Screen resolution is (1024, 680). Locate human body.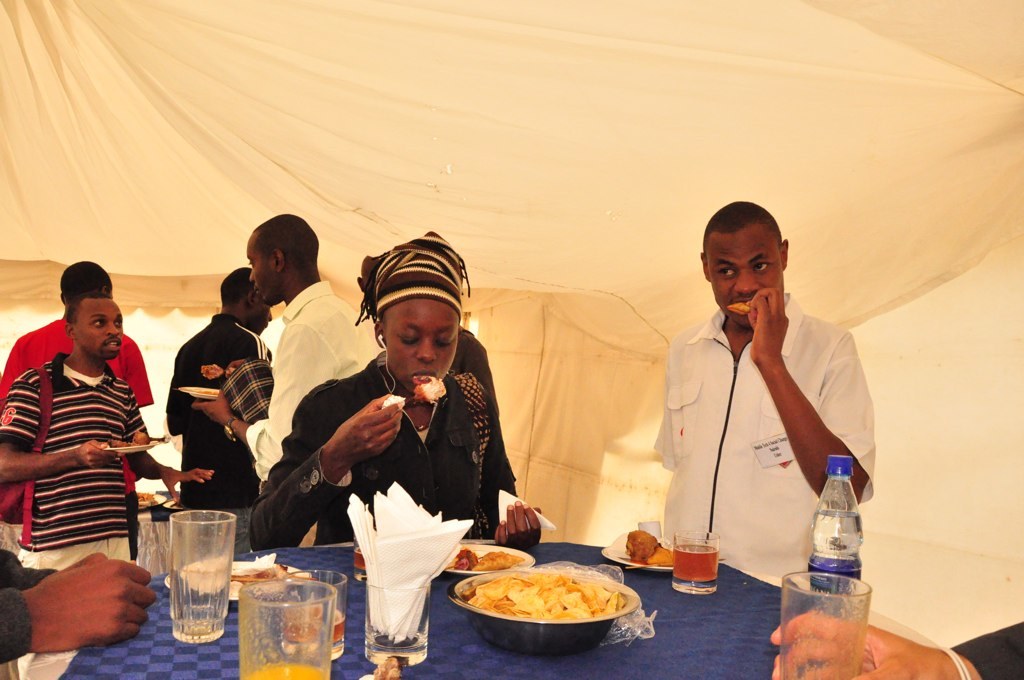
bbox=[0, 263, 153, 513].
